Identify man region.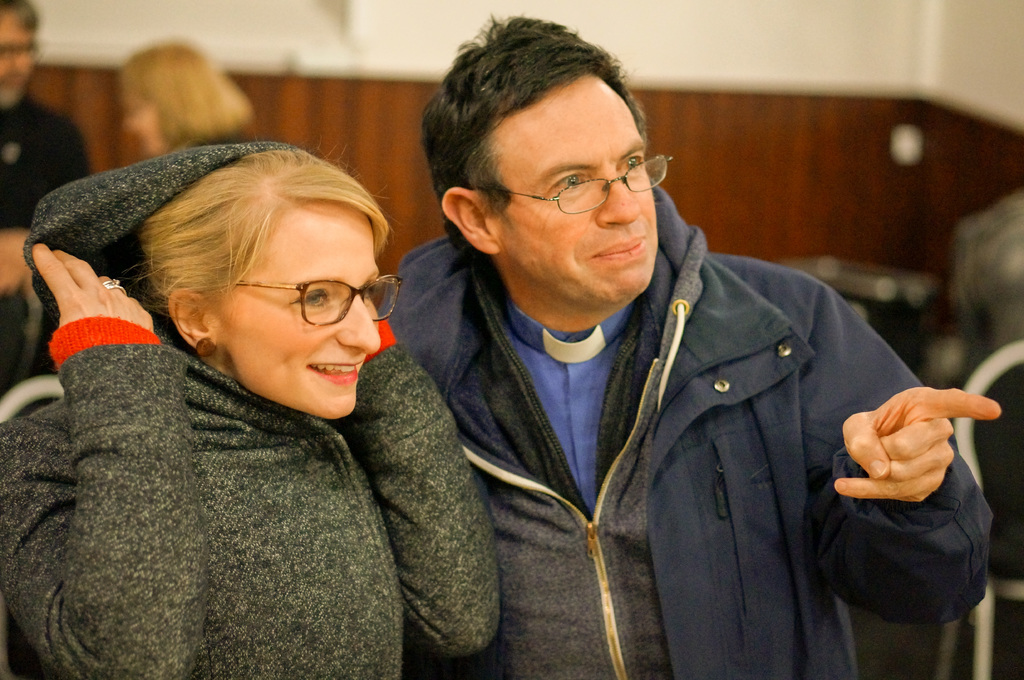
Region: 370:8:1012:679.
